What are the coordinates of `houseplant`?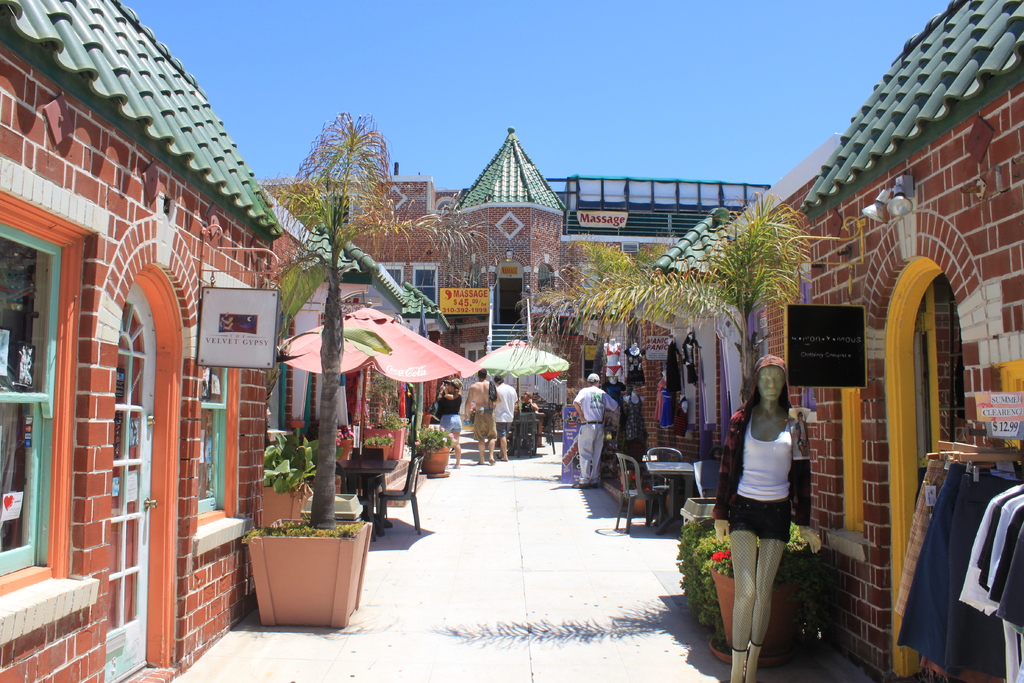
317:110:359:432.
